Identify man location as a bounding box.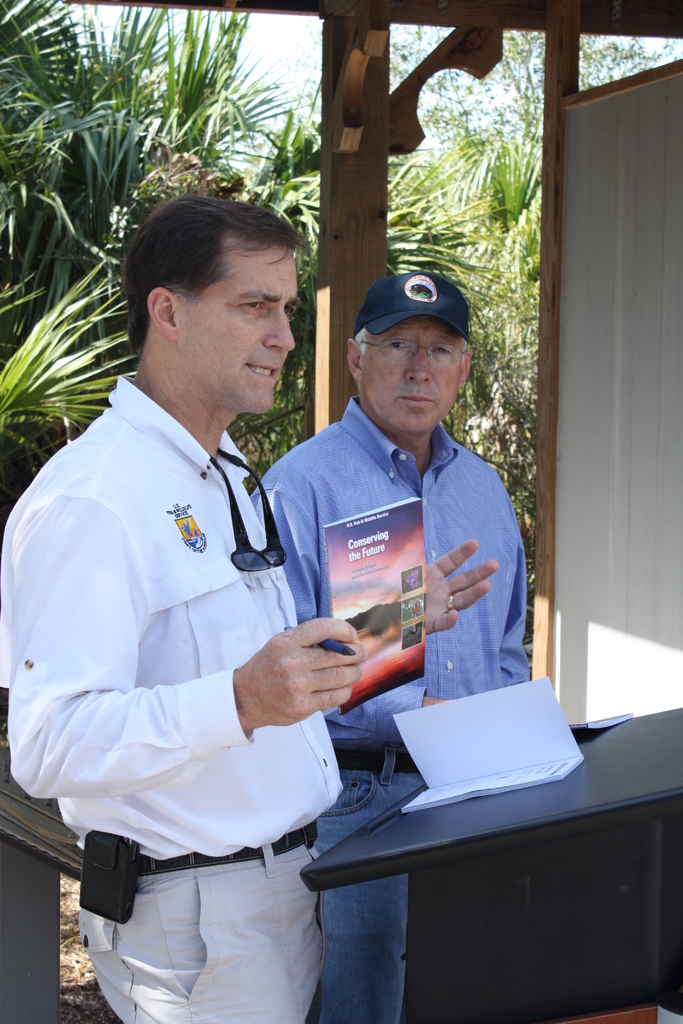
bbox=(0, 188, 497, 1023).
